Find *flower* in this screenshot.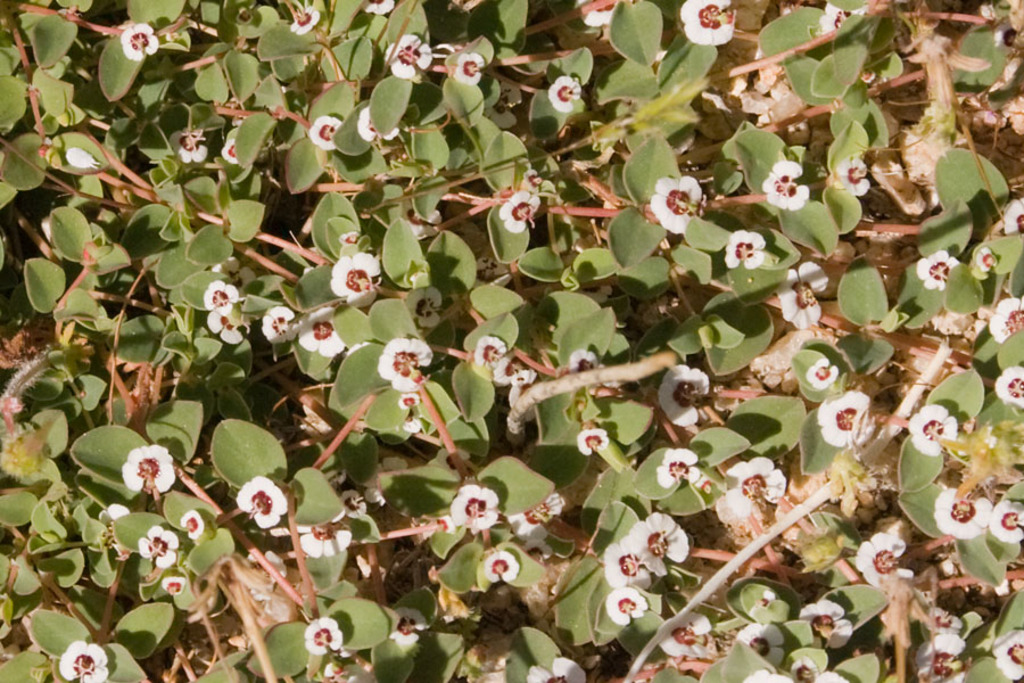
The bounding box for *flower* is <region>605, 584, 647, 625</region>.
